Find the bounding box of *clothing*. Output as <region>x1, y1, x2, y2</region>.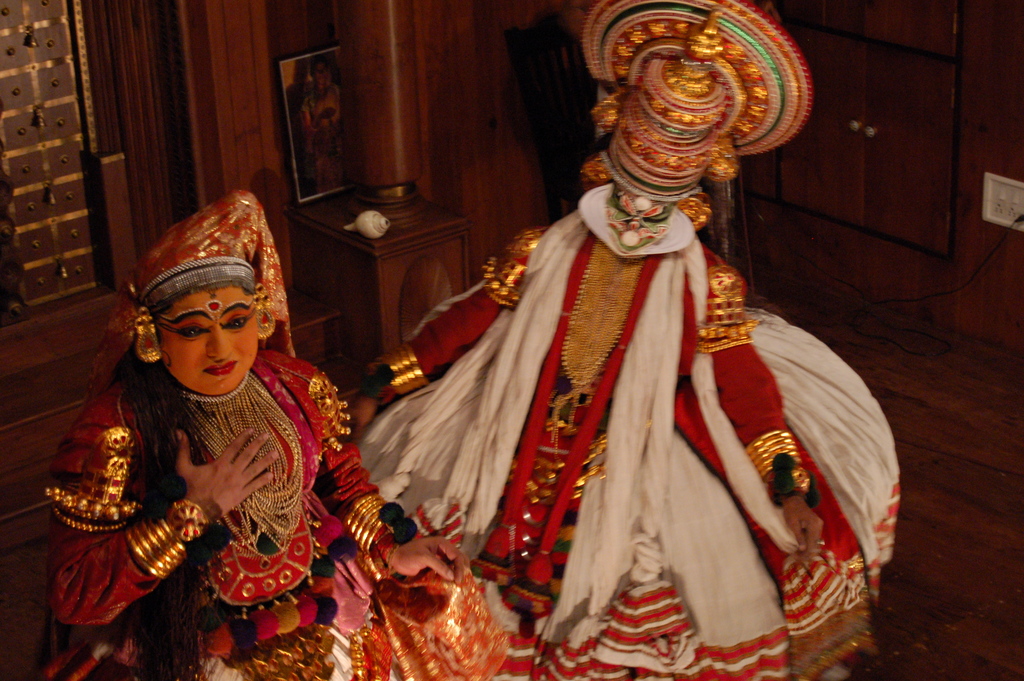
<region>31, 341, 509, 680</region>.
